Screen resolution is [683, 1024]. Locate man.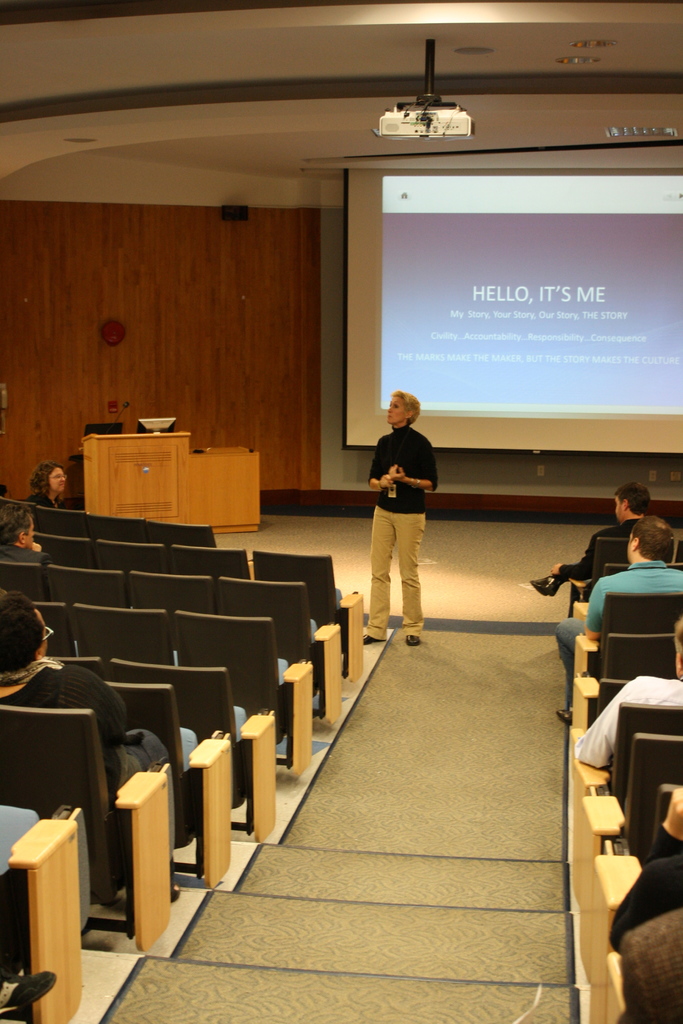
[left=0, top=504, right=52, bottom=568].
